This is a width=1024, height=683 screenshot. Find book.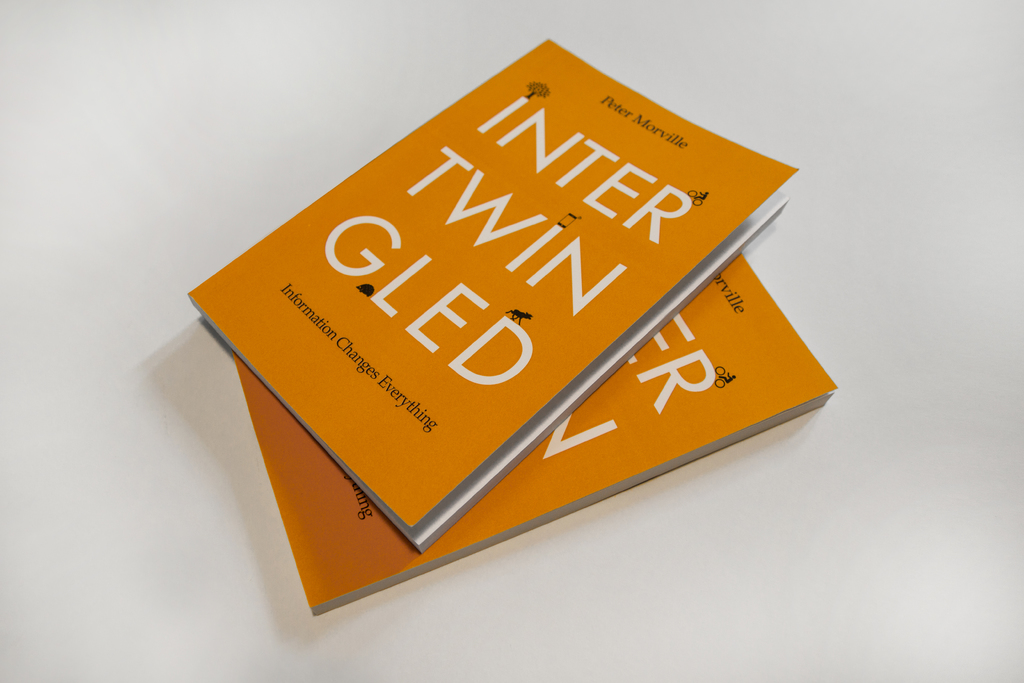
Bounding box: x1=221 y1=252 x2=840 y2=618.
